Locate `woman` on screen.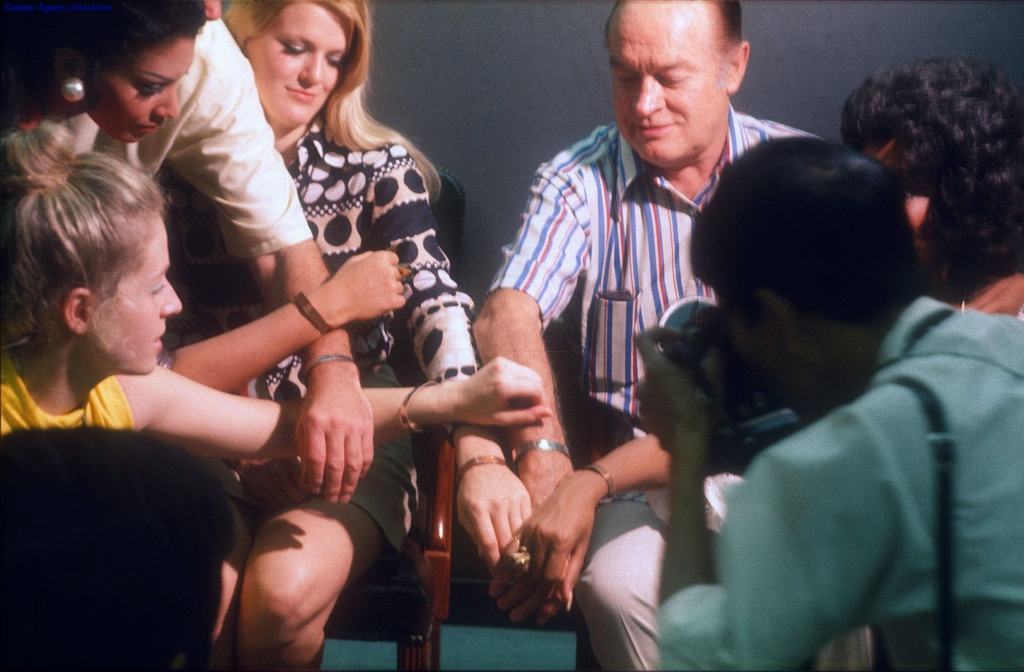
On screen at bbox=(187, 0, 536, 671).
